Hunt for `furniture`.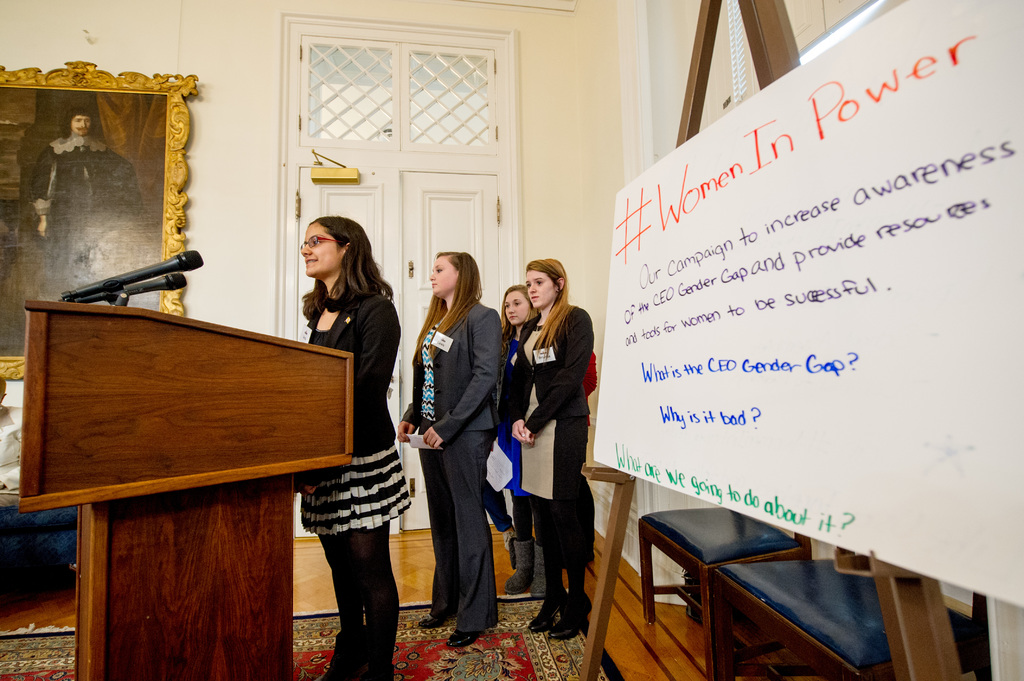
Hunted down at detection(714, 555, 991, 680).
